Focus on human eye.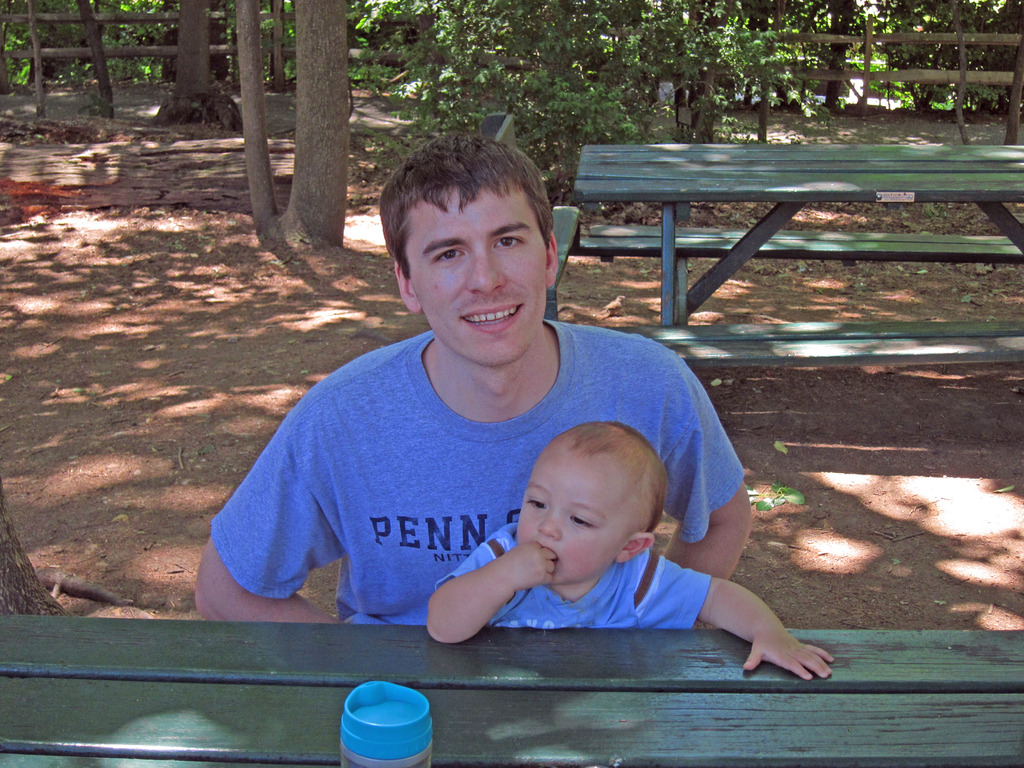
Focused at <box>525,496,546,515</box>.
